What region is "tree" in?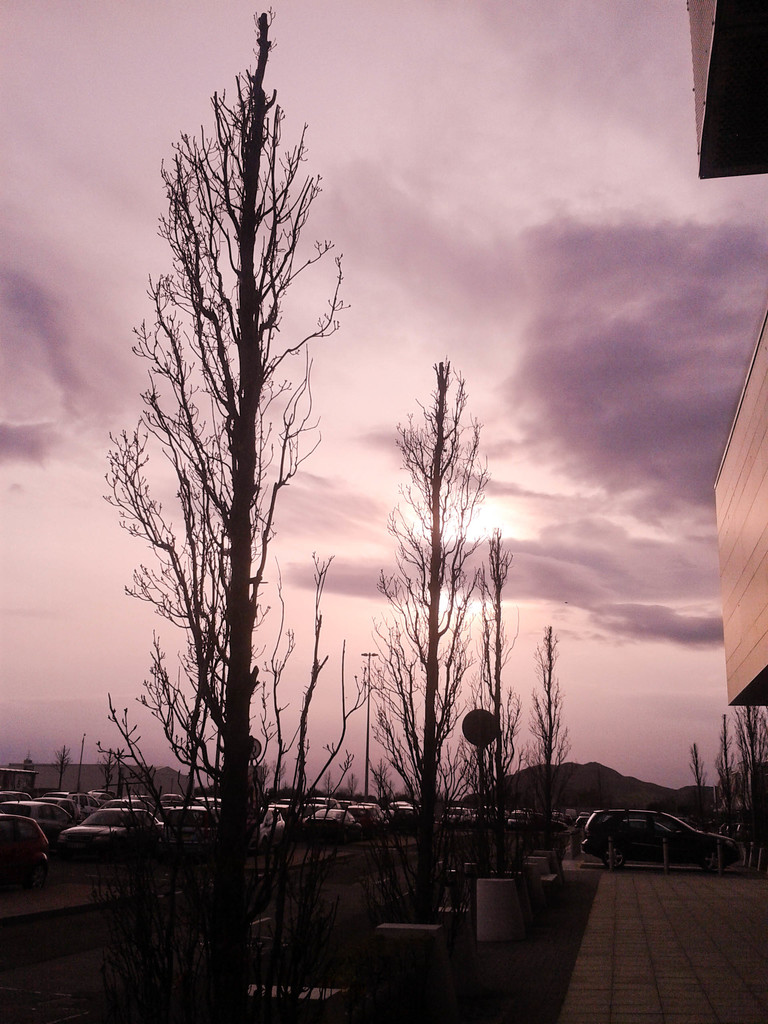
463/524/520/811.
